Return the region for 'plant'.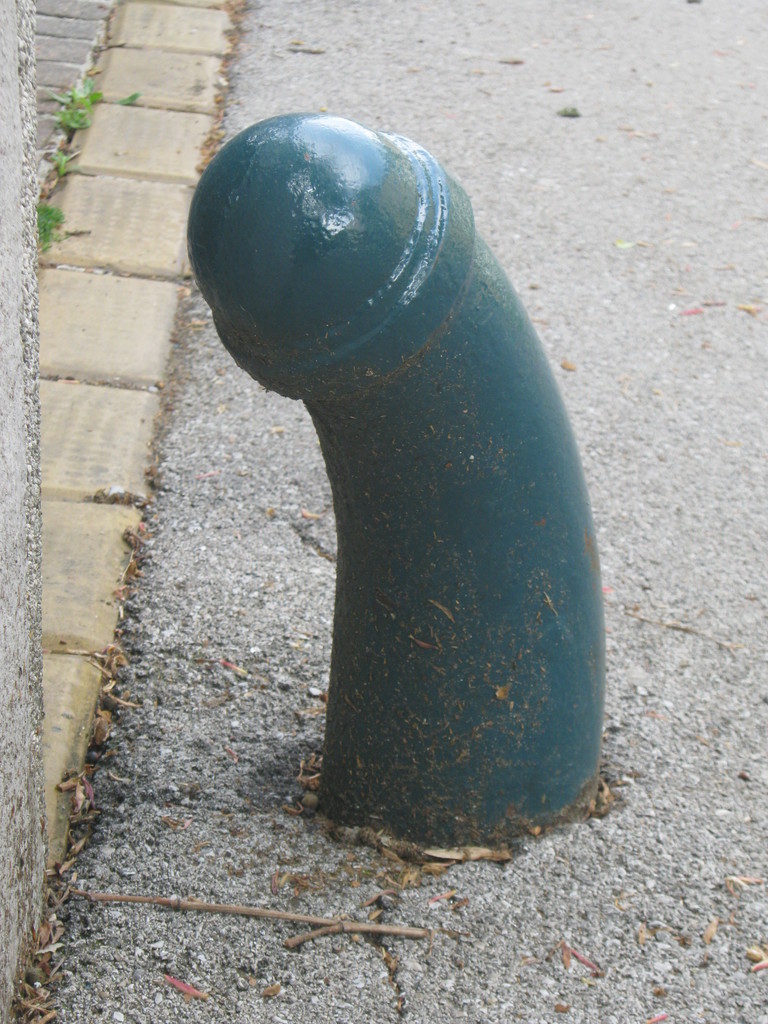
42:148:83:180.
